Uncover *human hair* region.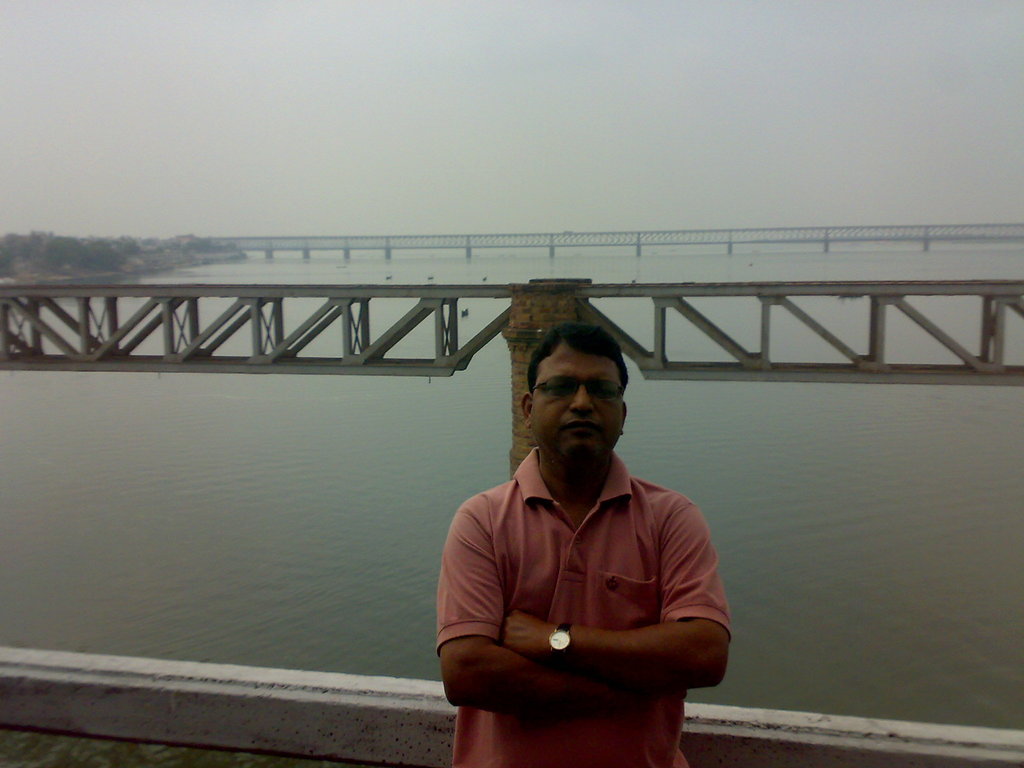
Uncovered: box=[526, 318, 630, 394].
